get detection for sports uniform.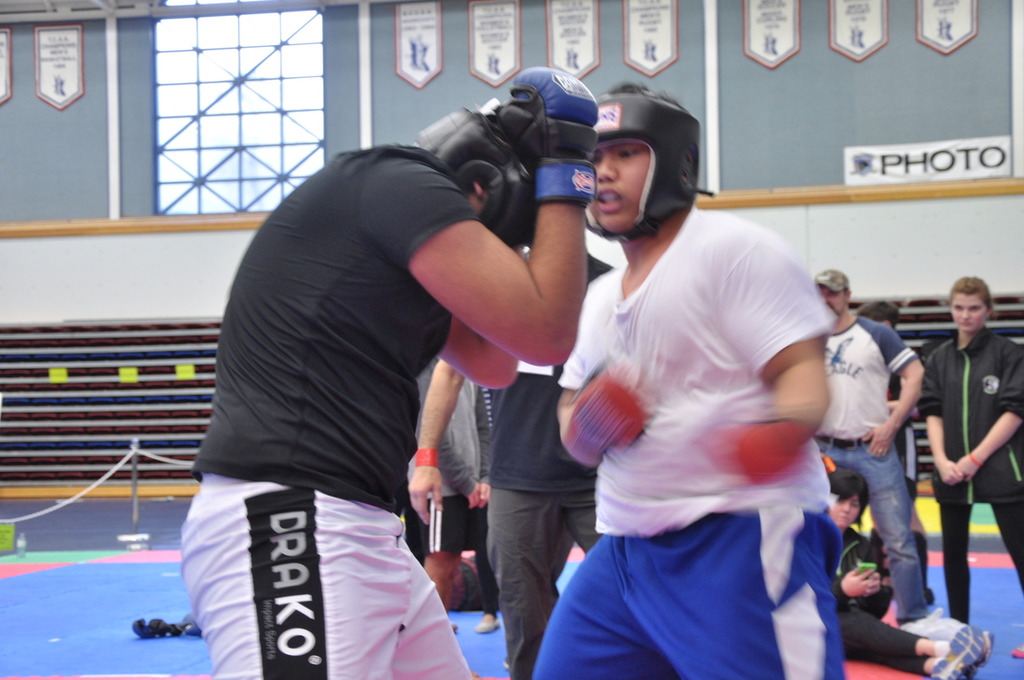
Detection: [x1=558, y1=92, x2=843, y2=679].
